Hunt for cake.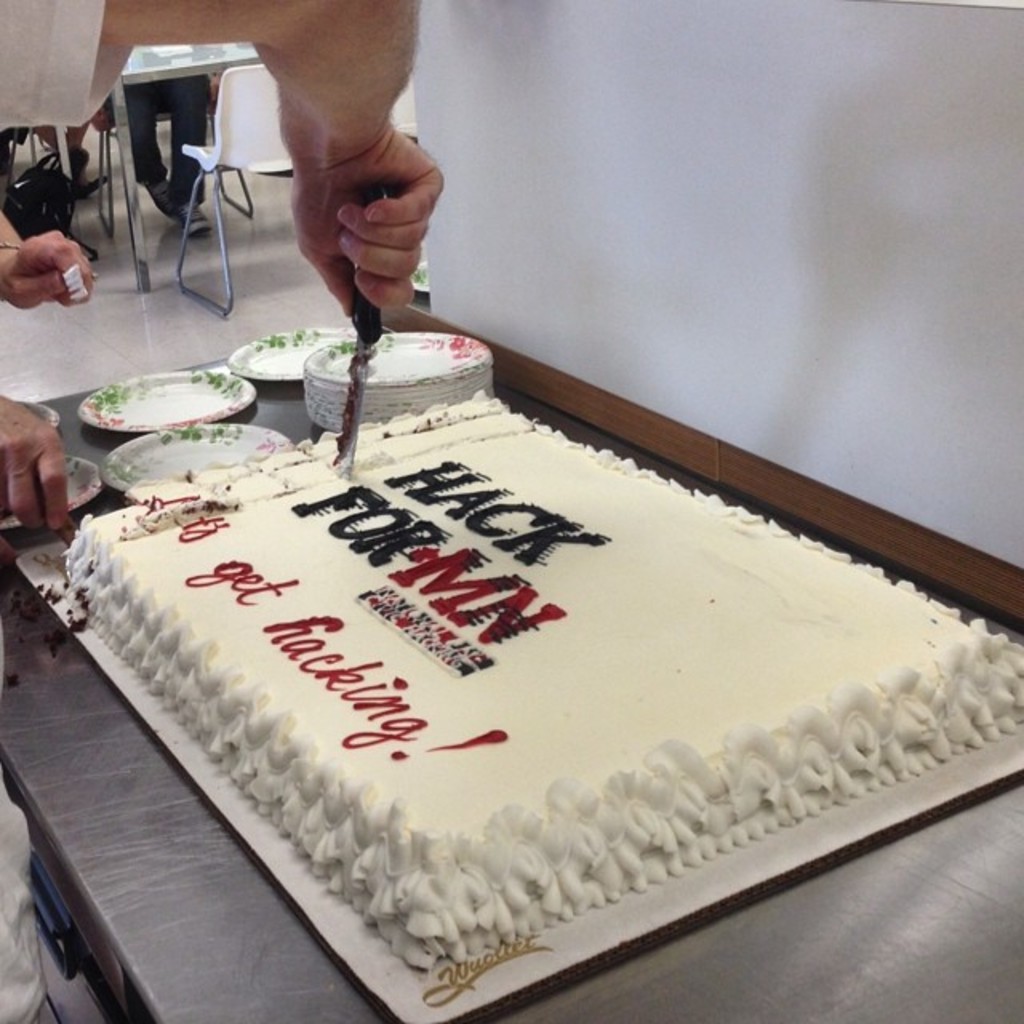
Hunted down at x1=61 y1=387 x2=1022 y2=974.
